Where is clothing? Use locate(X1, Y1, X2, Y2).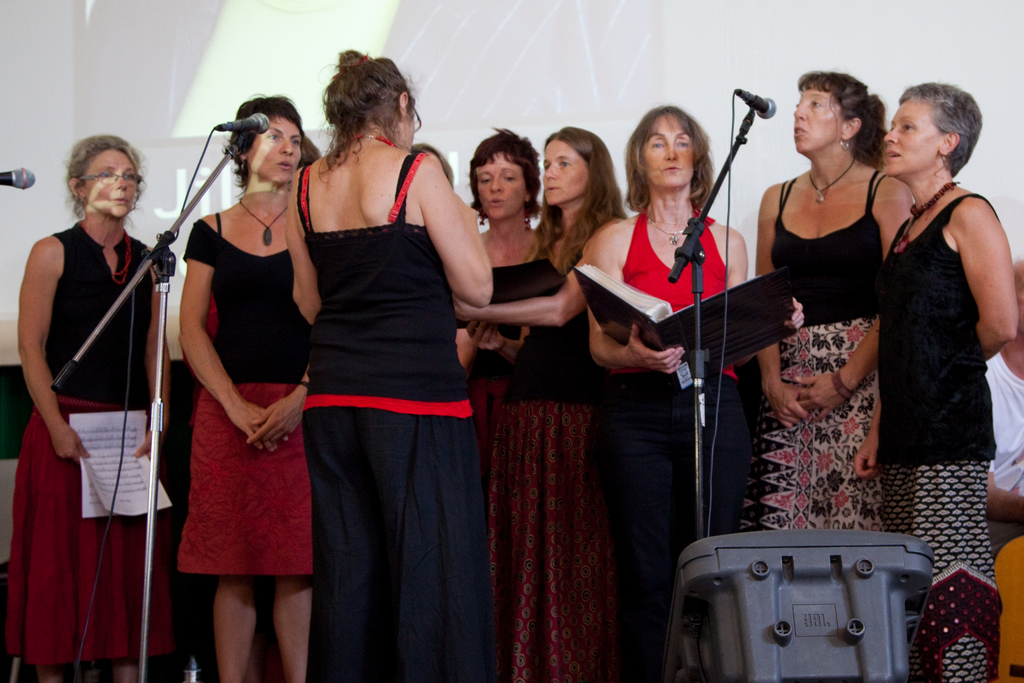
locate(602, 377, 744, 680).
